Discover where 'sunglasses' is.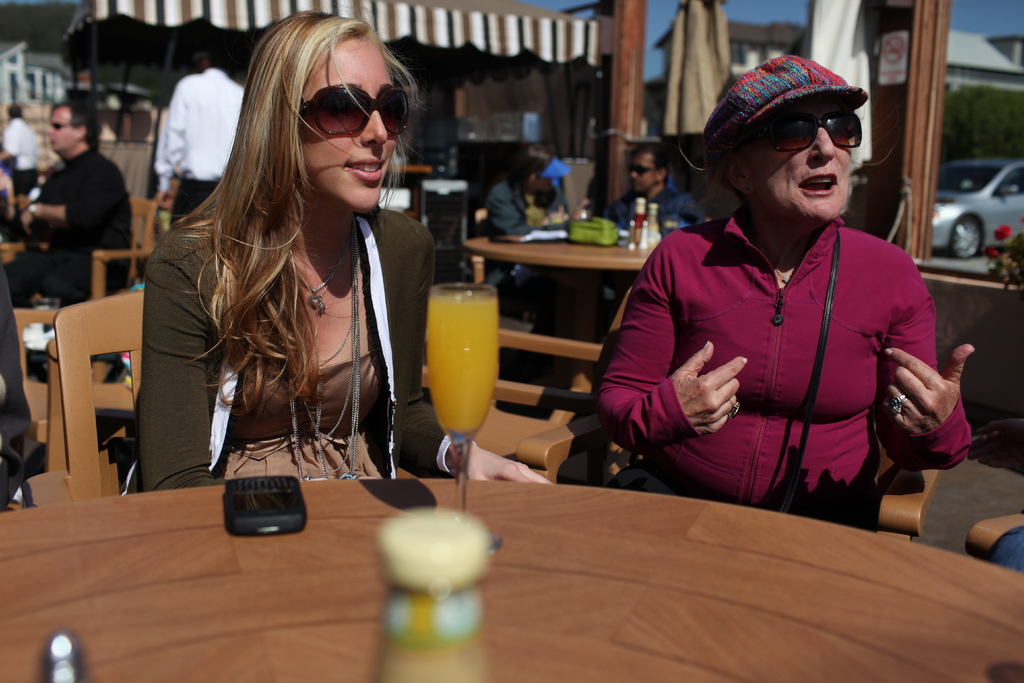
Discovered at box=[627, 161, 657, 178].
